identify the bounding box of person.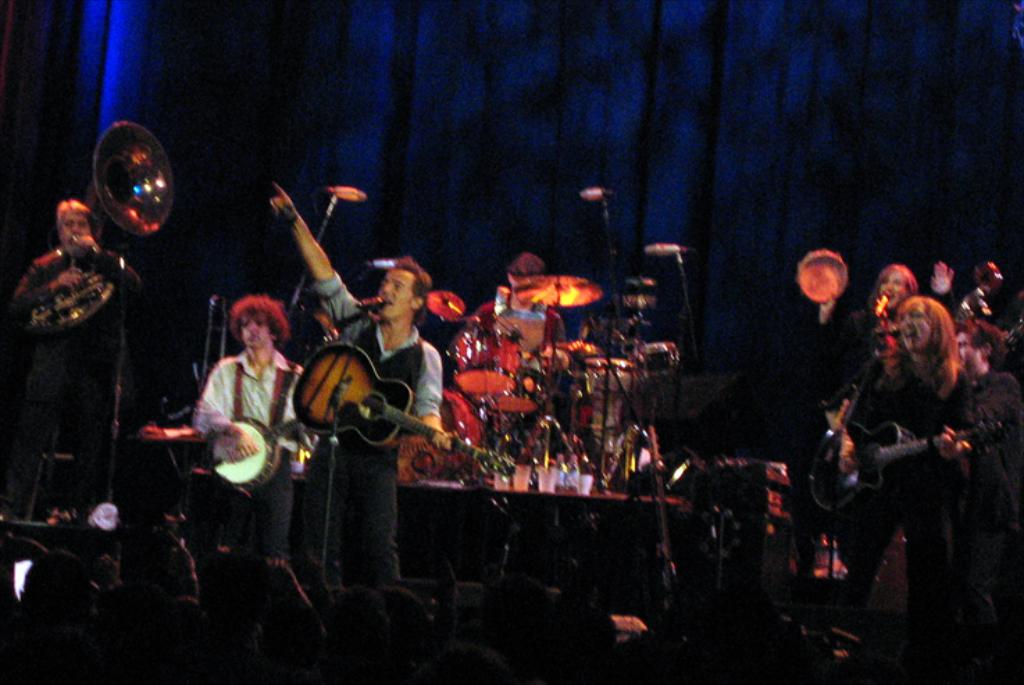
465 253 567 390.
